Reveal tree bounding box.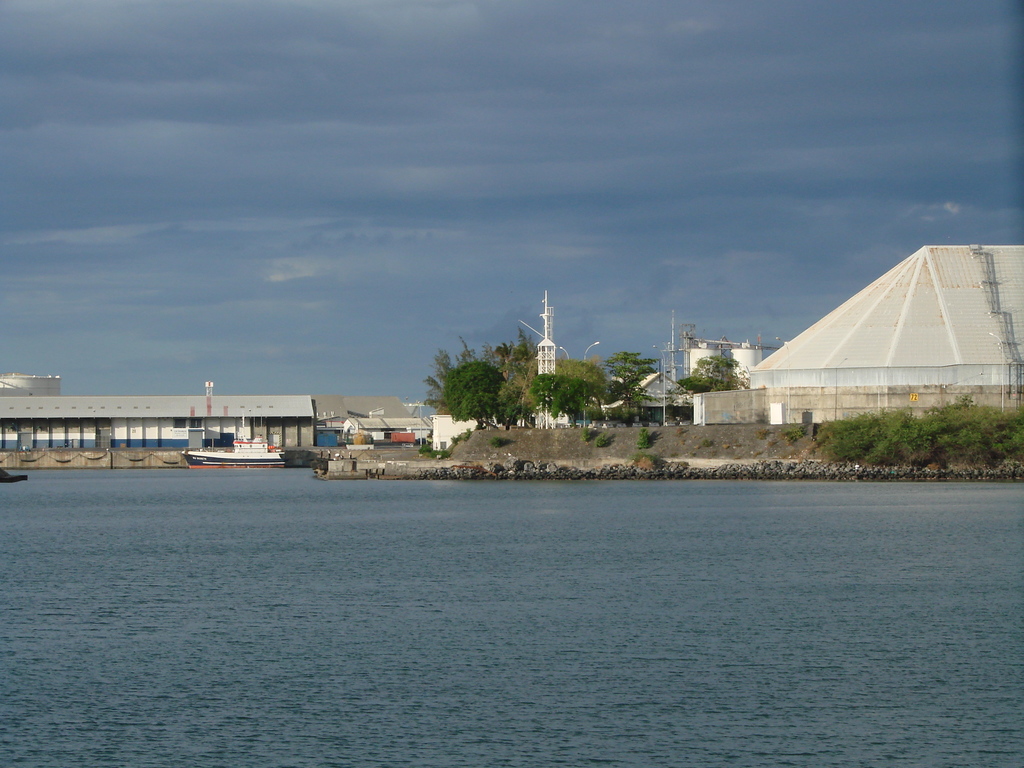
Revealed: (left=603, top=344, right=665, bottom=414).
